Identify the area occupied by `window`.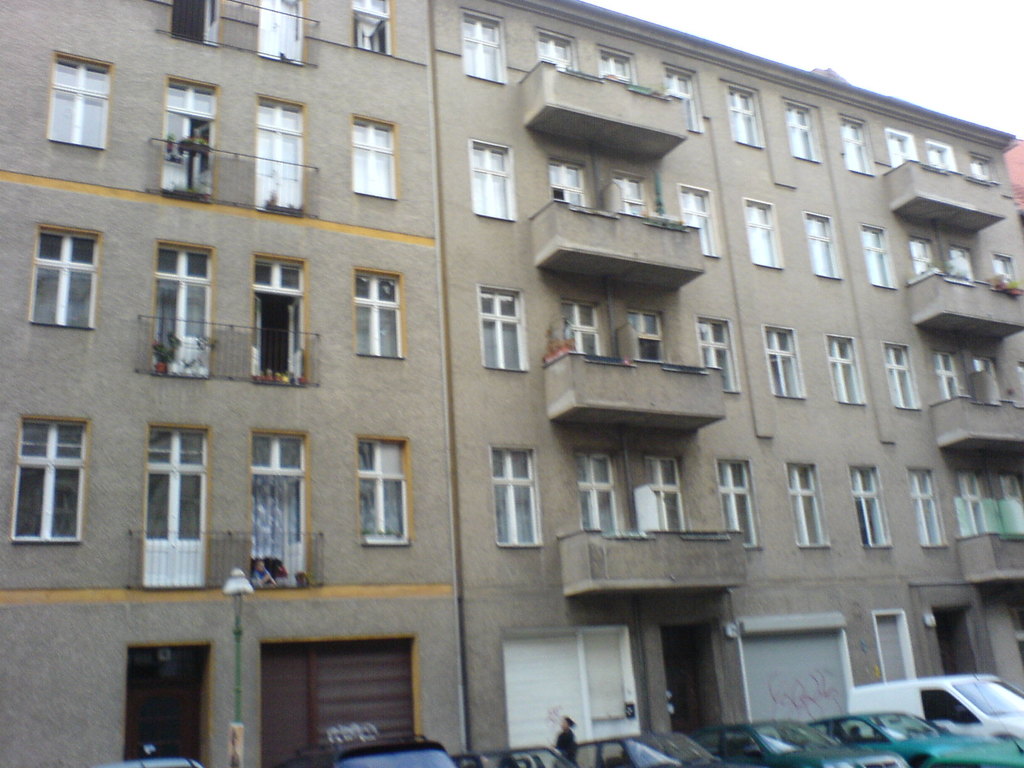
Area: select_region(681, 189, 711, 255).
